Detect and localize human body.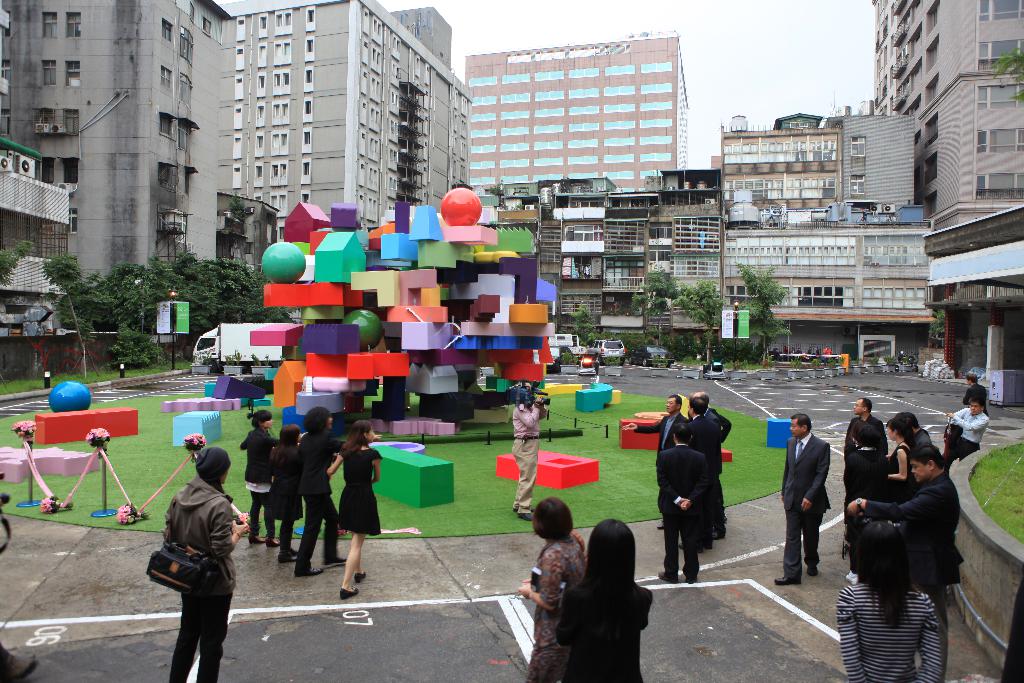
Localized at bbox=(238, 408, 276, 545).
